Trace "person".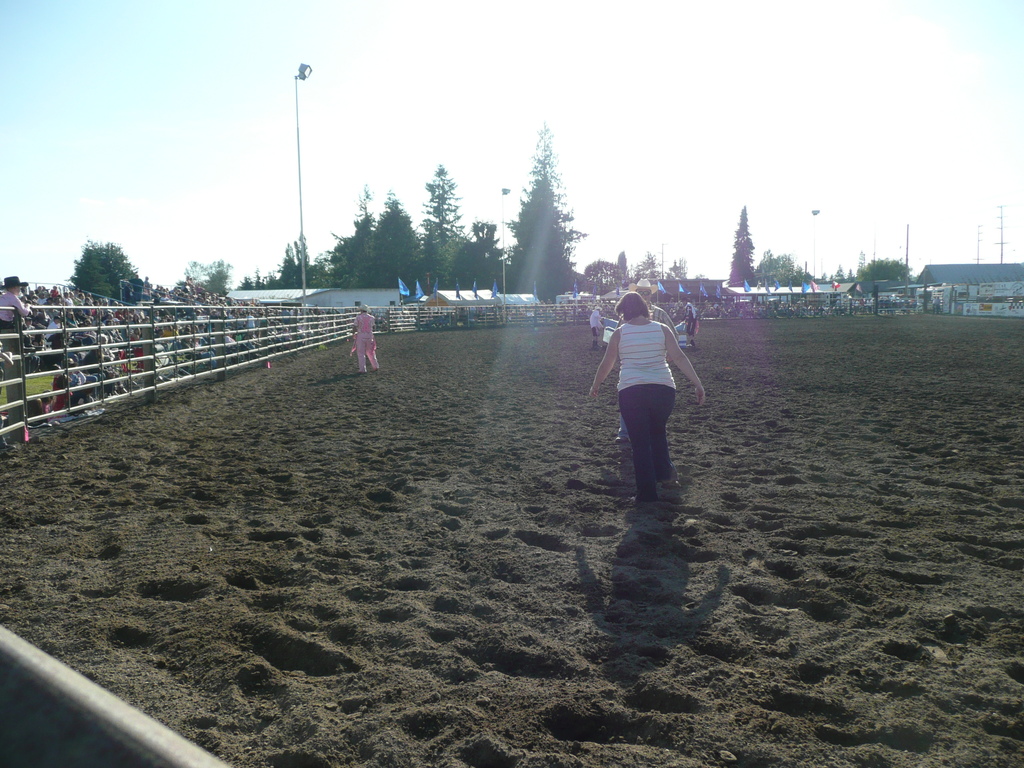
Traced to rect(595, 271, 698, 508).
